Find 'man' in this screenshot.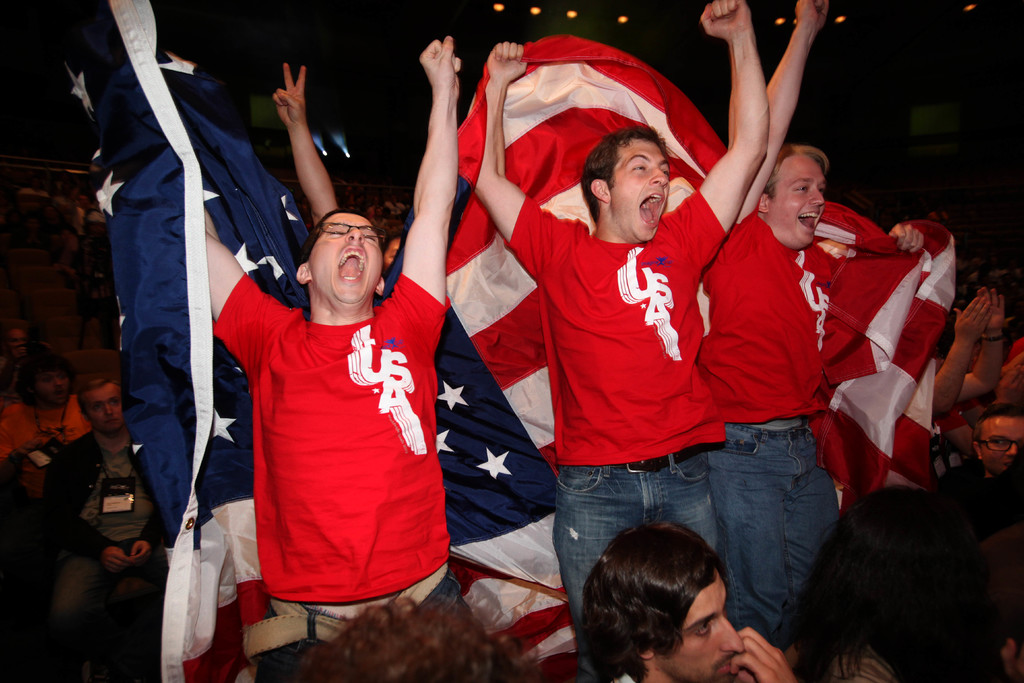
The bounding box for 'man' is crop(481, 66, 763, 661).
